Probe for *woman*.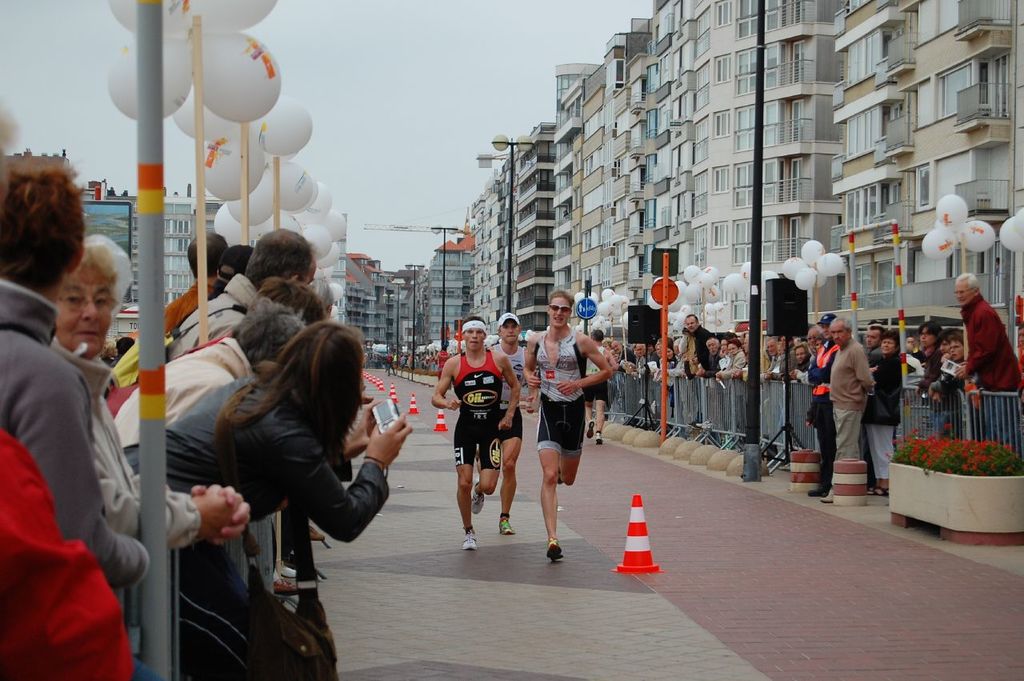
Probe result: <box>157,314,386,664</box>.
